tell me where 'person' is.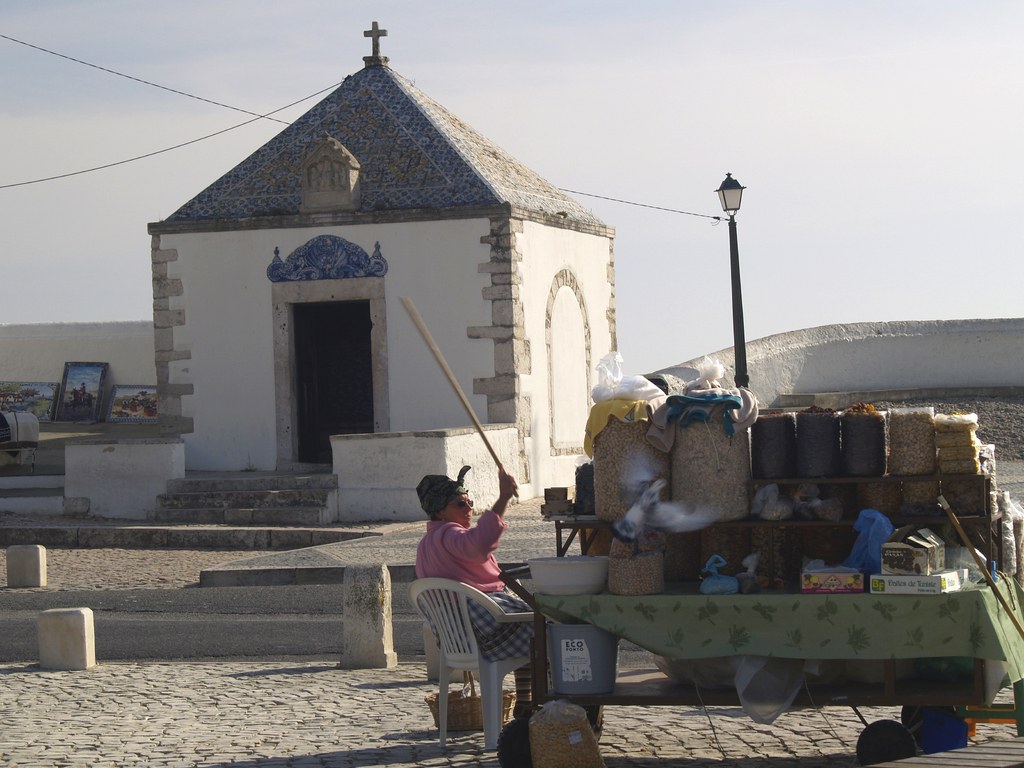
'person' is at [404,469,556,710].
